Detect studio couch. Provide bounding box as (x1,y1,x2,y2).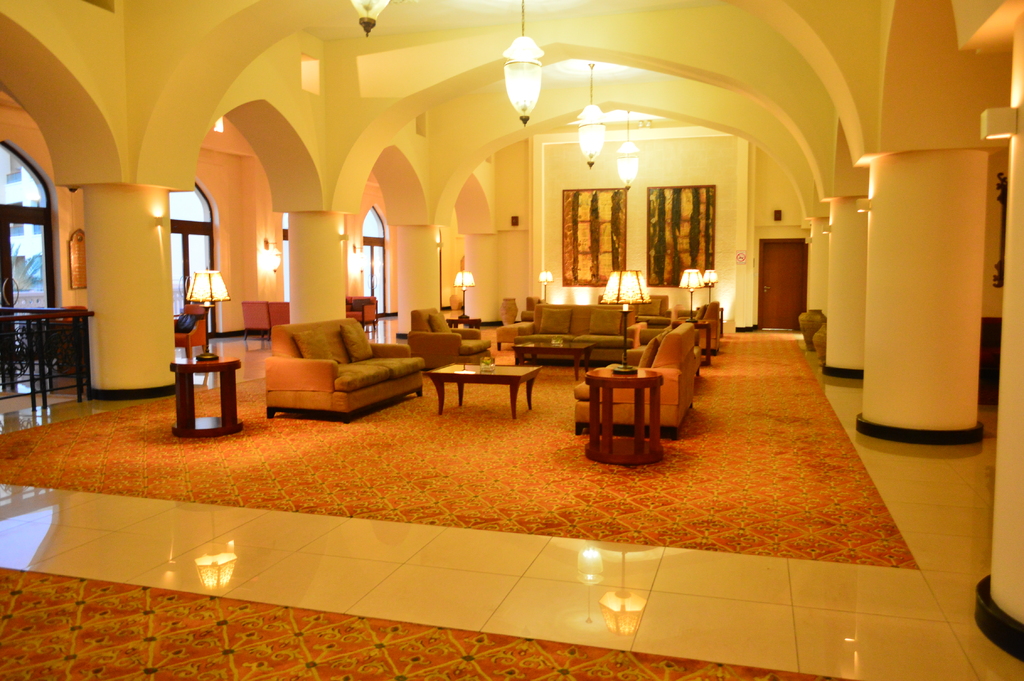
(410,309,497,360).
